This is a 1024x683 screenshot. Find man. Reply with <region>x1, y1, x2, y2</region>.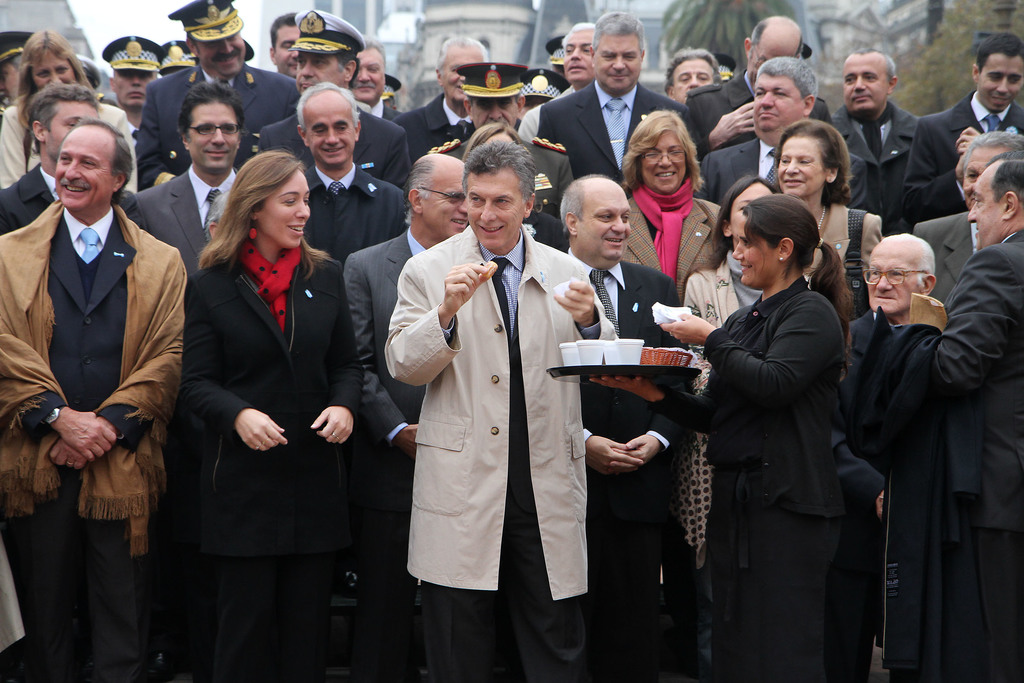
<region>532, 9, 678, 259</region>.
